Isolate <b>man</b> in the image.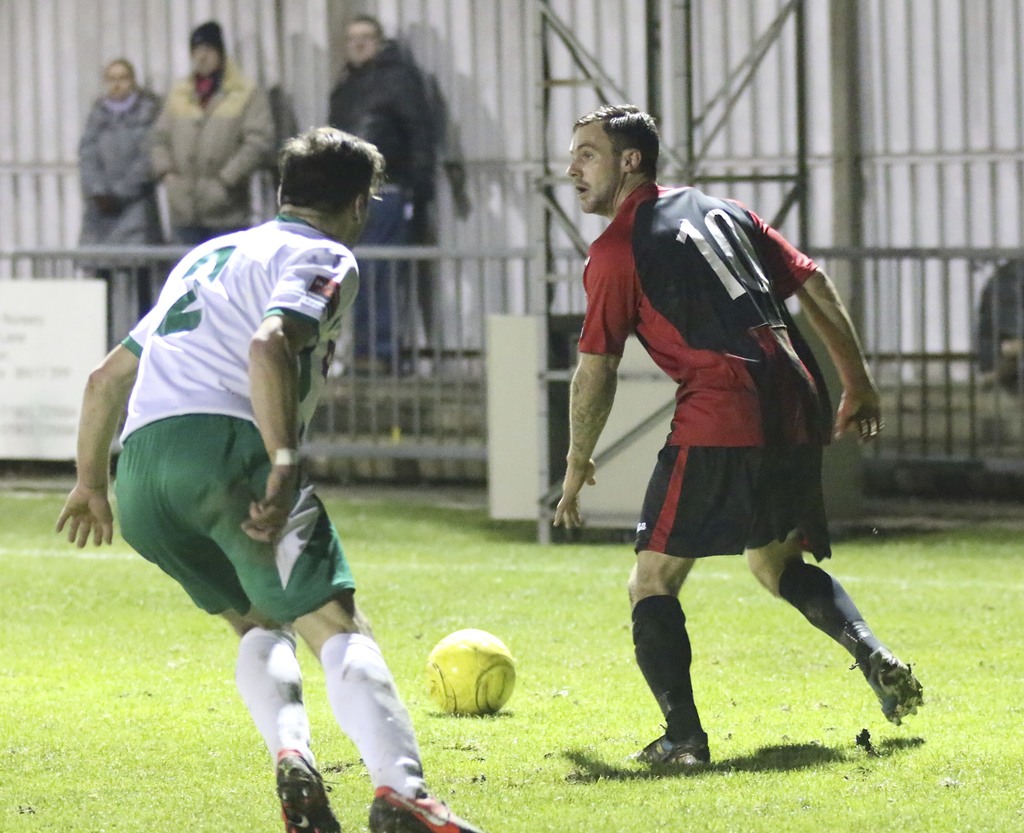
Isolated region: detection(143, 22, 279, 255).
